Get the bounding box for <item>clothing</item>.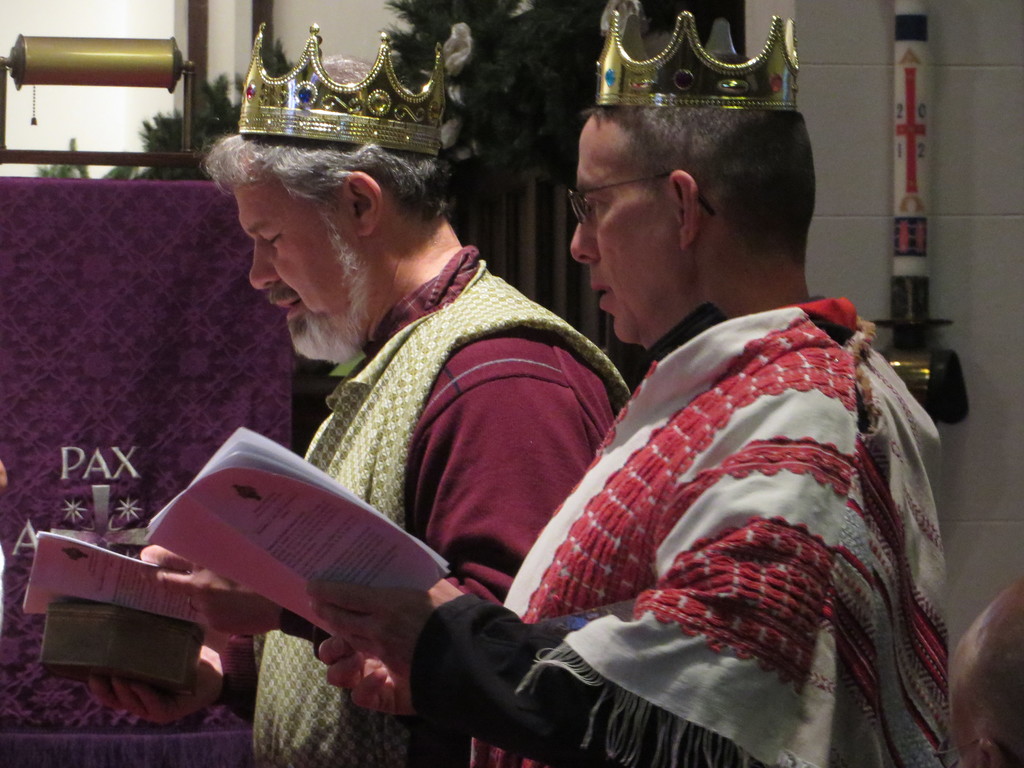
{"x1": 220, "y1": 240, "x2": 630, "y2": 765}.
